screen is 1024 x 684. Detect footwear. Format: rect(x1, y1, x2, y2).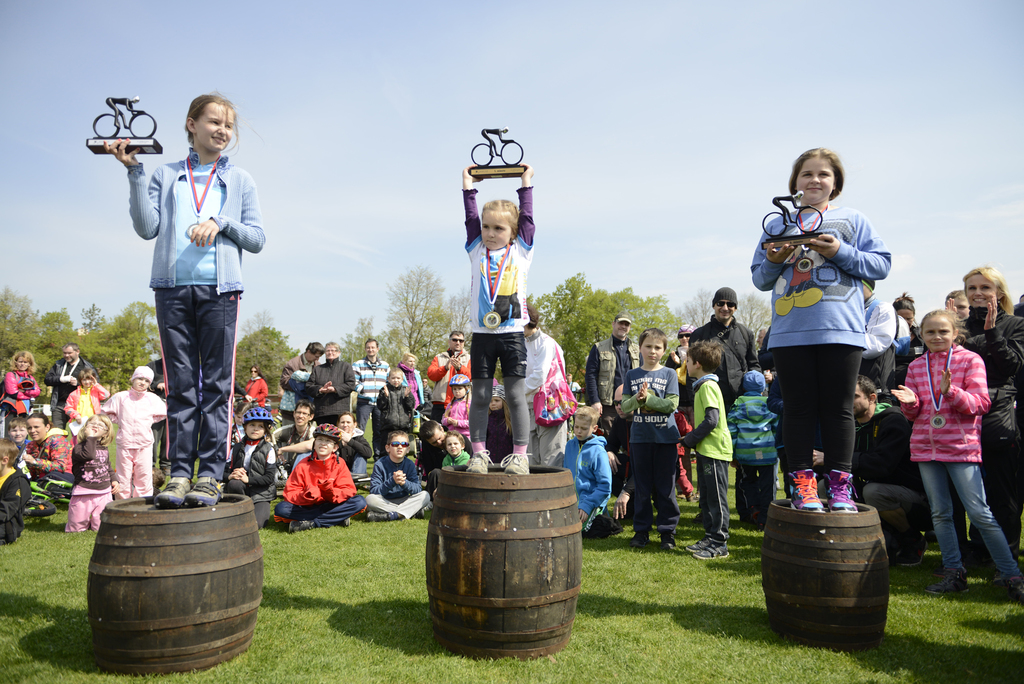
rect(328, 519, 360, 524).
